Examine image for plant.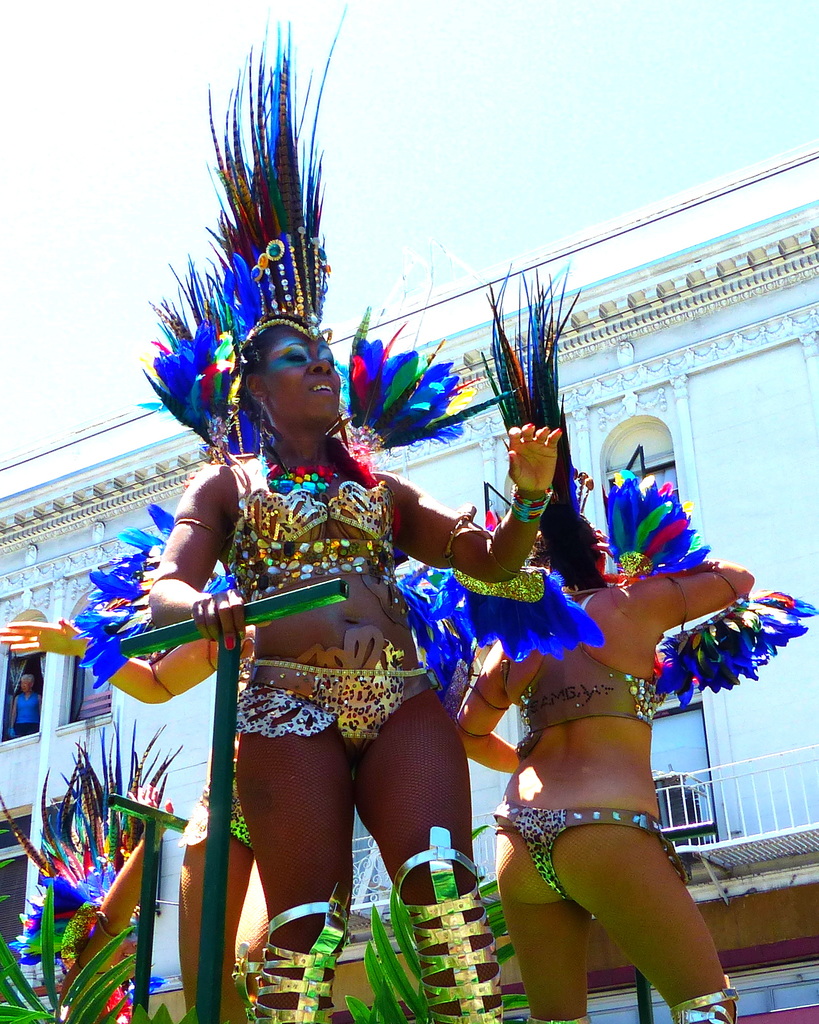
Examination result: box(0, 855, 138, 1023).
